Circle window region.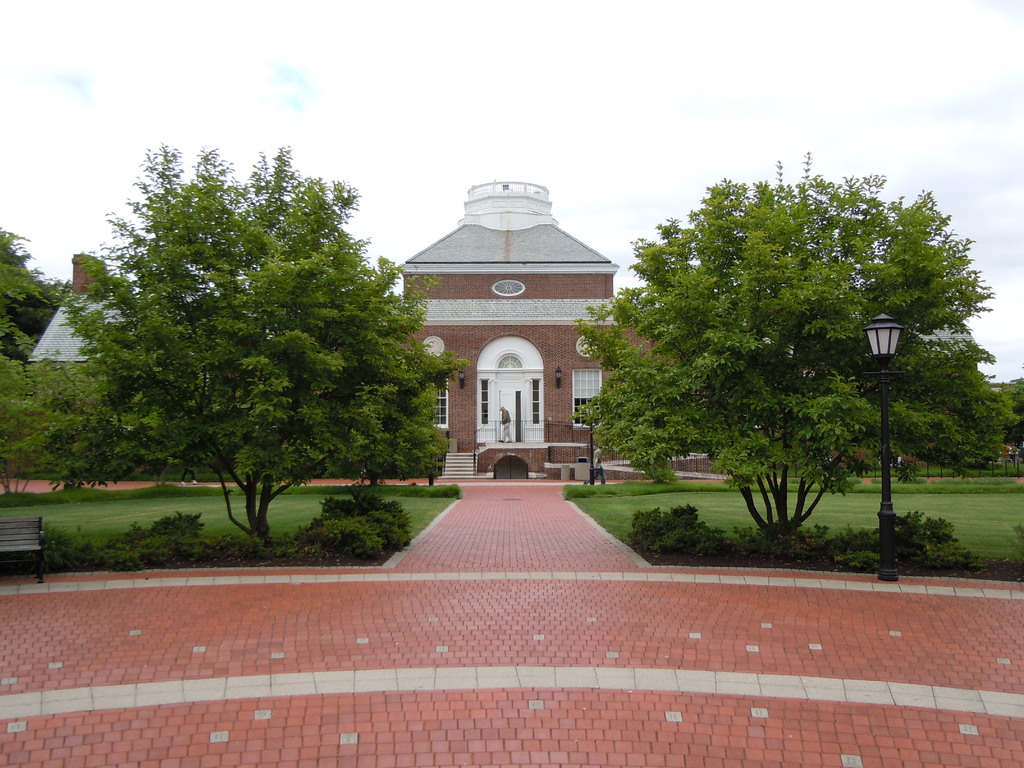
Region: (left=499, top=353, right=516, bottom=372).
